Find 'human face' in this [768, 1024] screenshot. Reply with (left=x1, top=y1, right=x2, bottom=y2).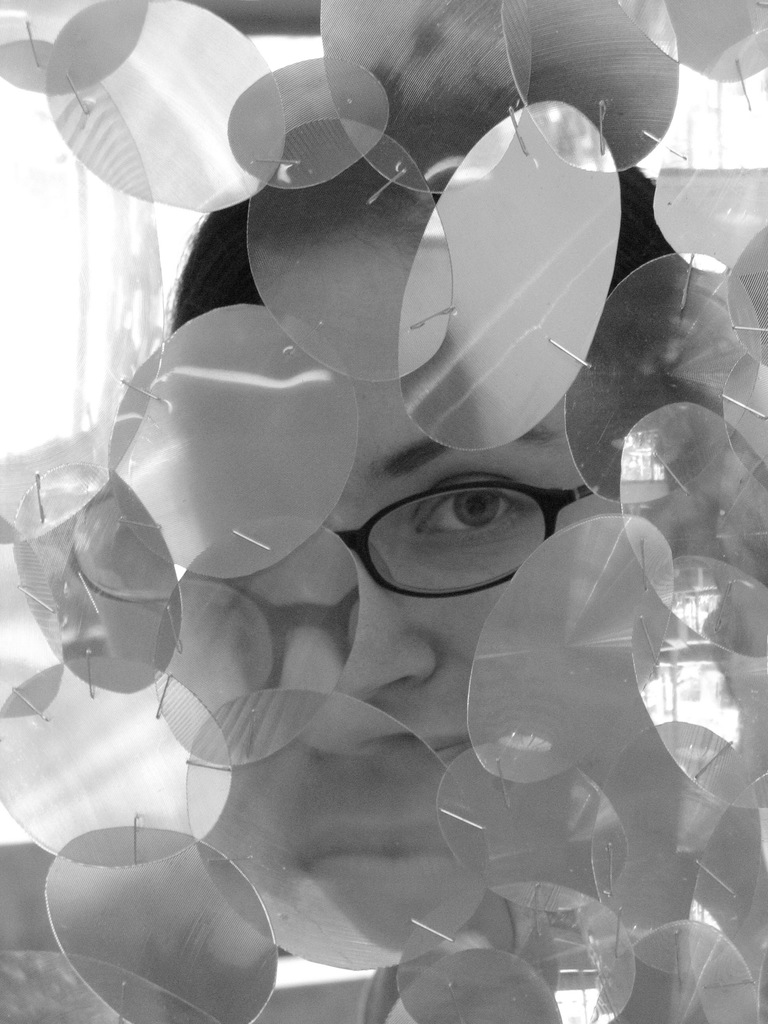
(left=188, top=232, right=644, bottom=950).
